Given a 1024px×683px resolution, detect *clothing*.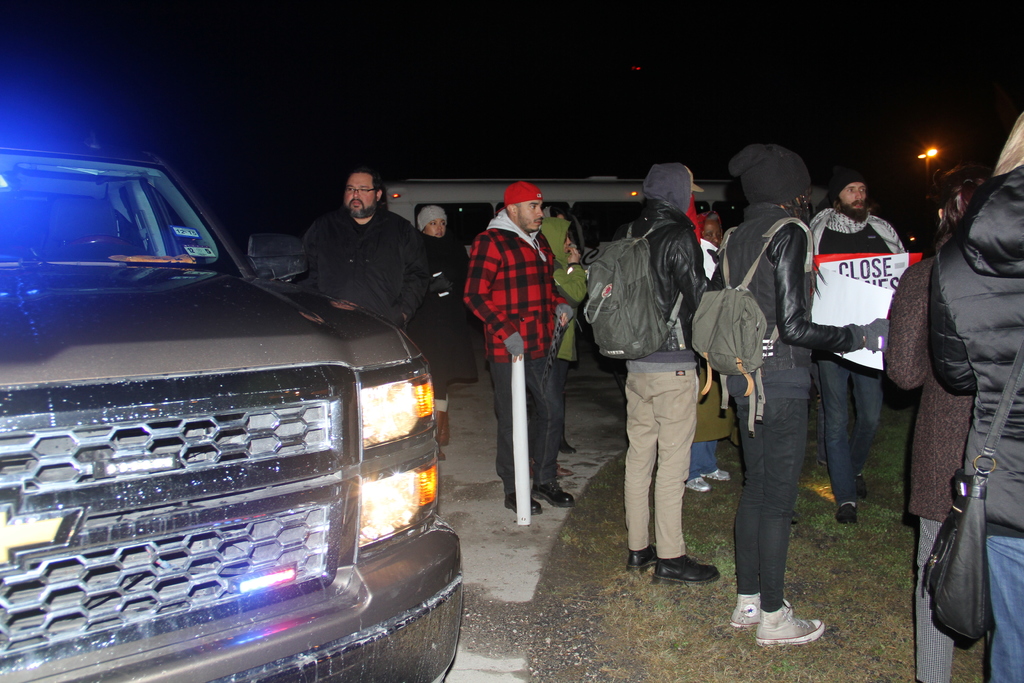
(714,197,794,606).
